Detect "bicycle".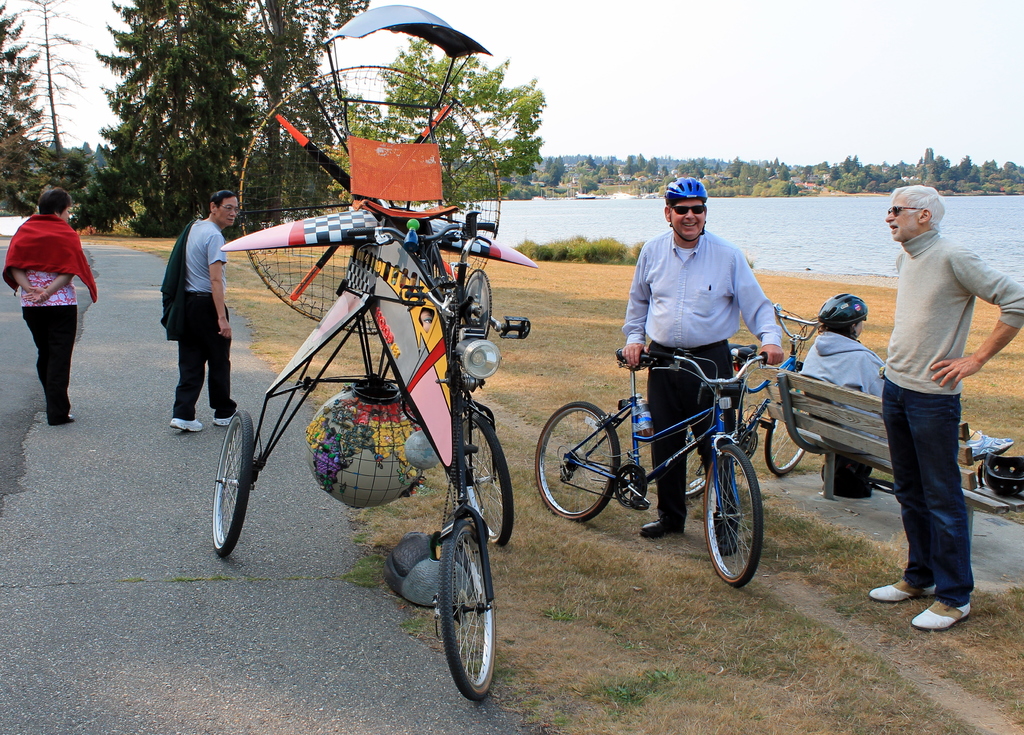
Detected at bbox=(681, 304, 820, 506).
